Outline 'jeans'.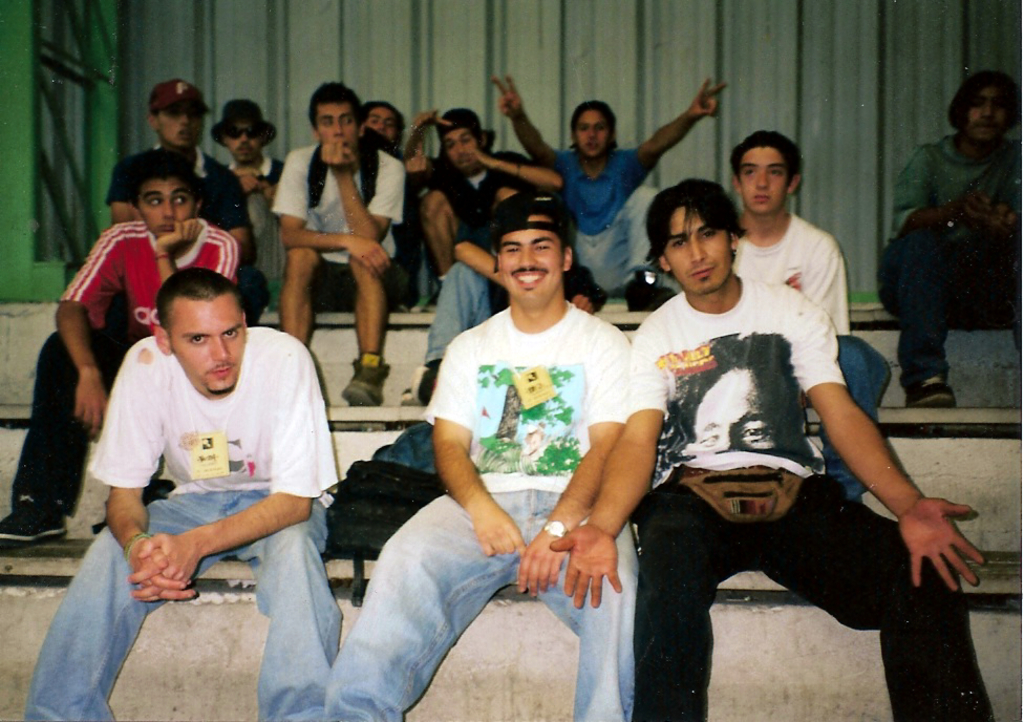
Outline: region(631, 482, 1001, 721).
